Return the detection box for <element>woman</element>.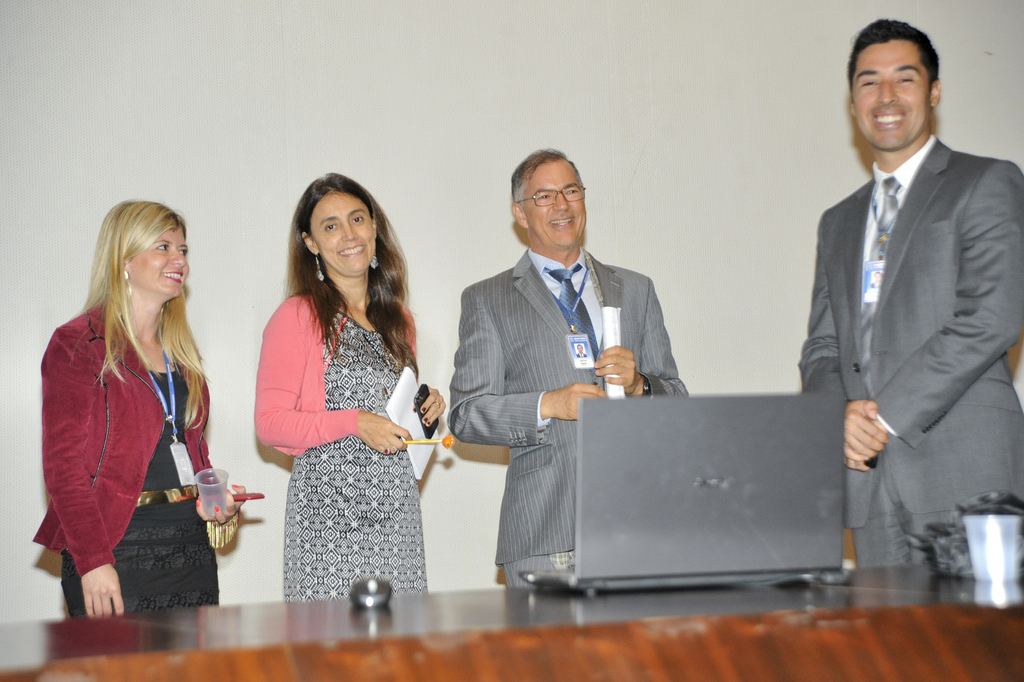
<region>33, 199, 248, 614</region>.
